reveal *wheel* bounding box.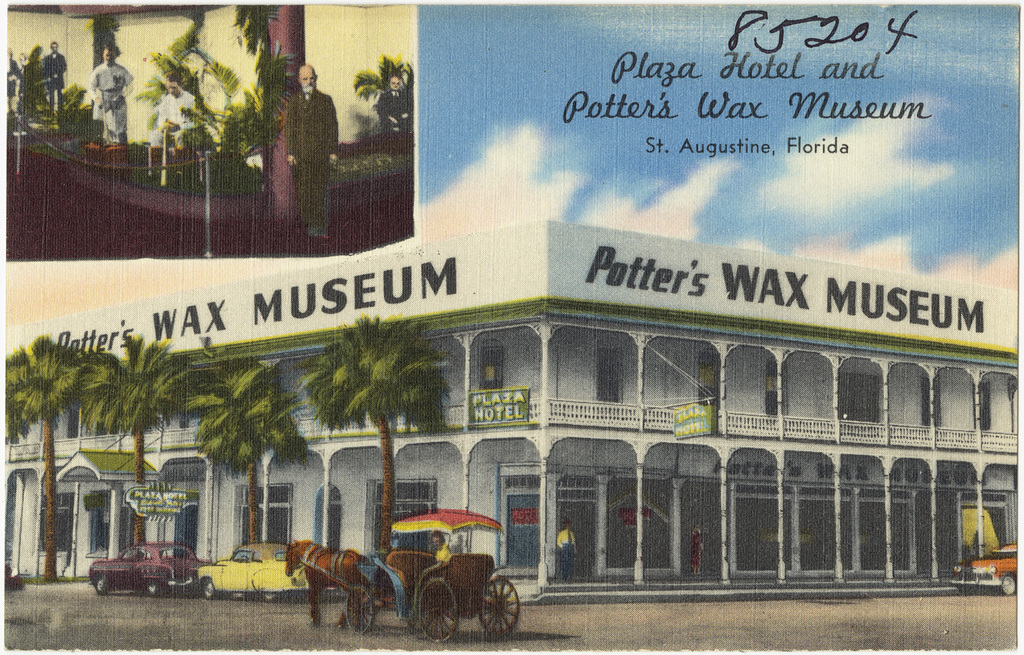
Revealed: 994,578,1019,595.
